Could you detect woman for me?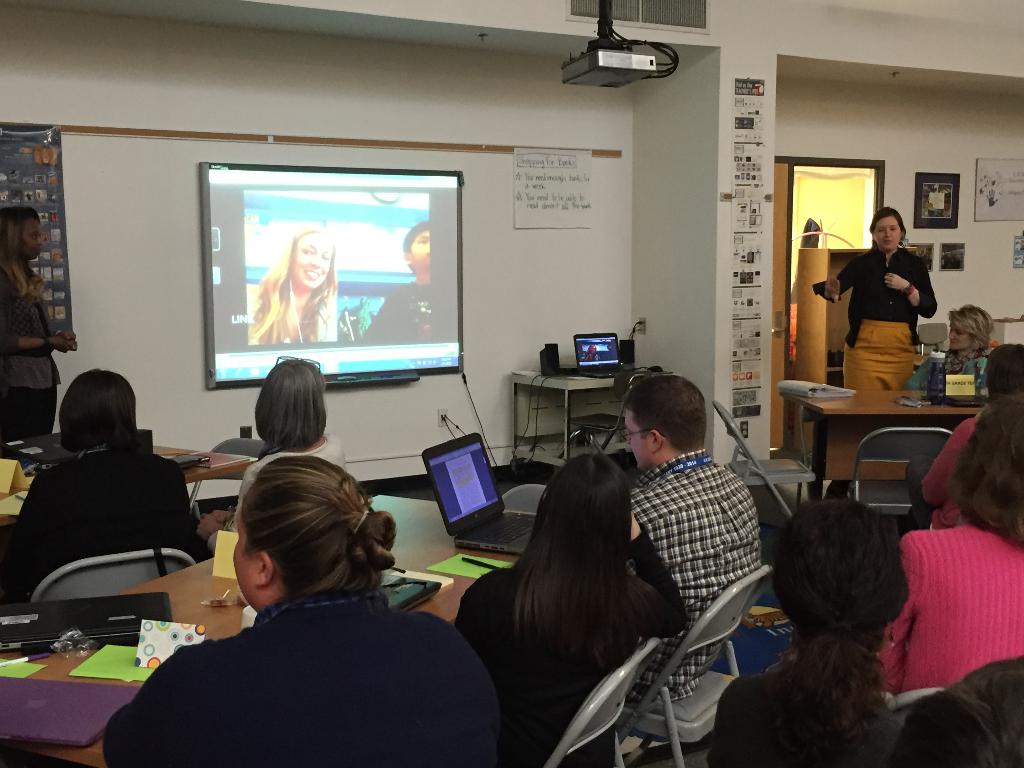
Detection result: region(96, 452, 502, 767).
